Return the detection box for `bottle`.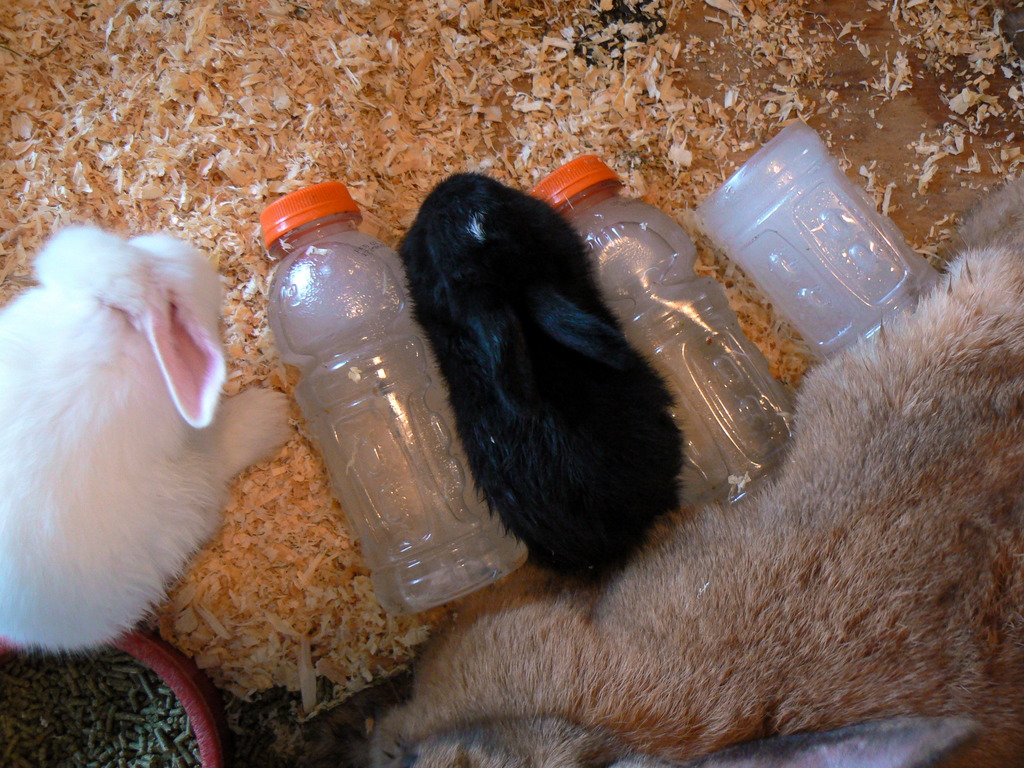
box=[525, 145, 796, 500].
